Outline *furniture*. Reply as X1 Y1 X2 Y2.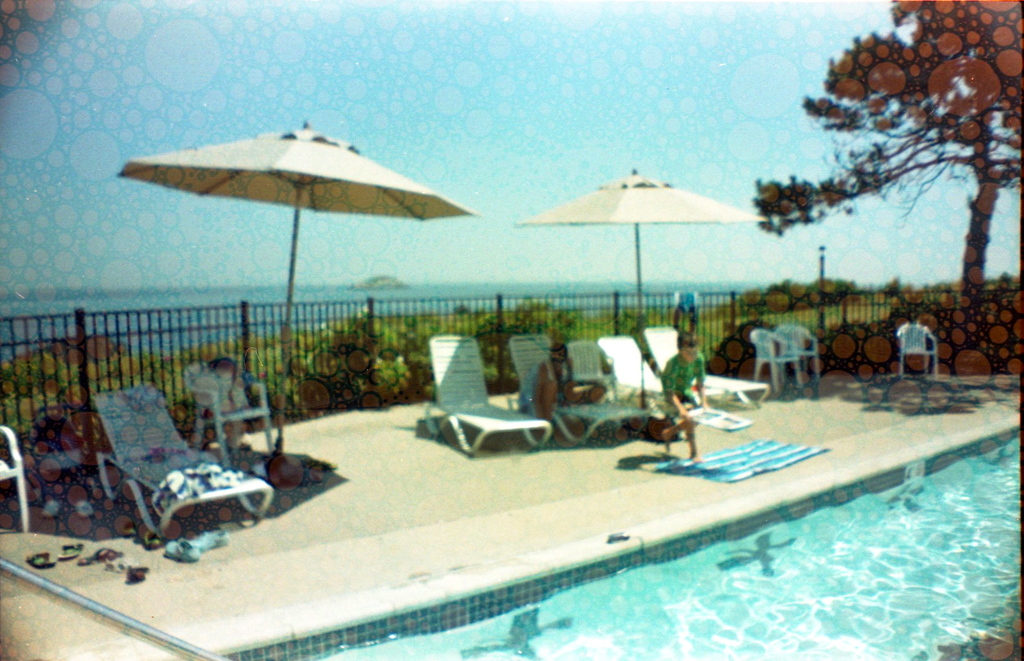
771 319 824 380.
